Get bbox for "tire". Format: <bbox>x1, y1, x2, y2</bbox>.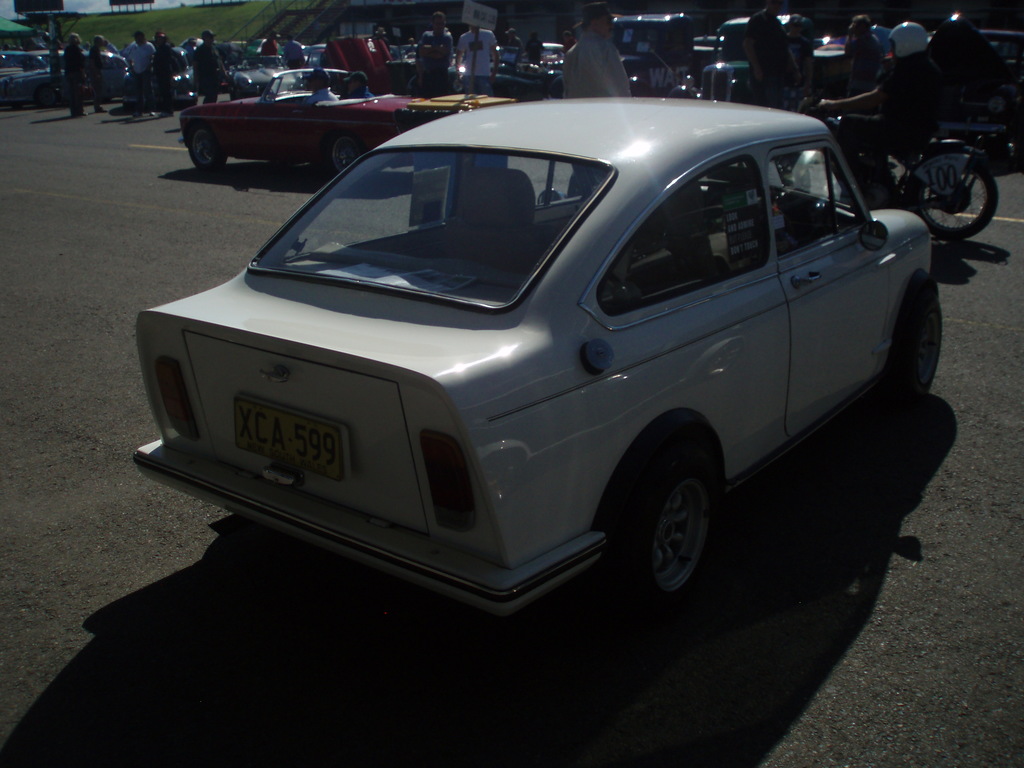
<bbox>33, 84, 56, 106</bbox>.
